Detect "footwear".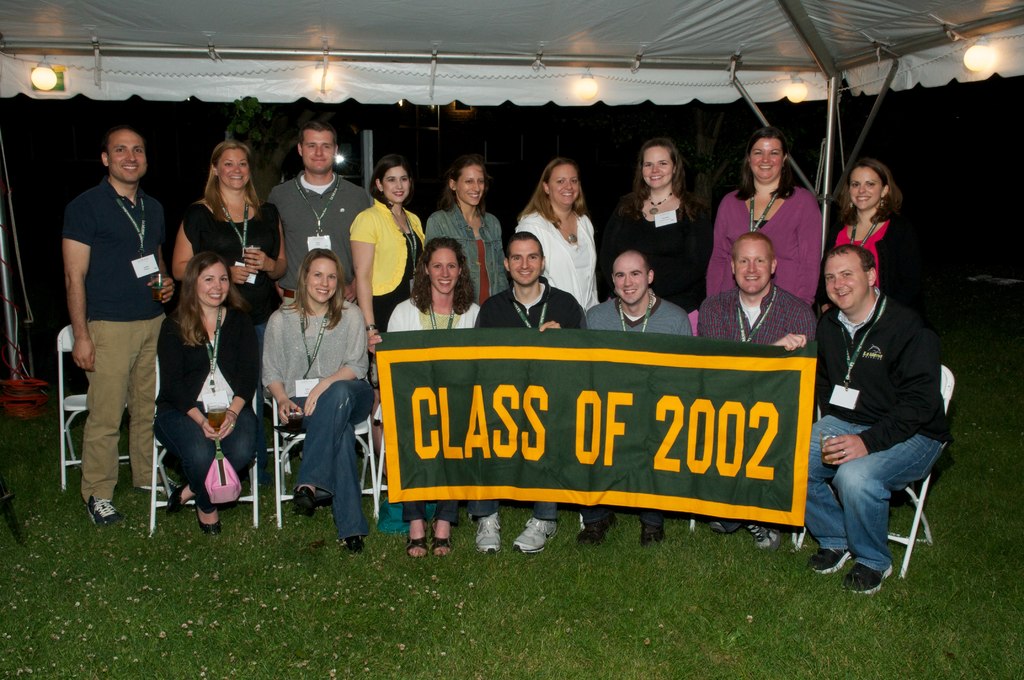
Detected at select_region(639, 520, 666, 545).
